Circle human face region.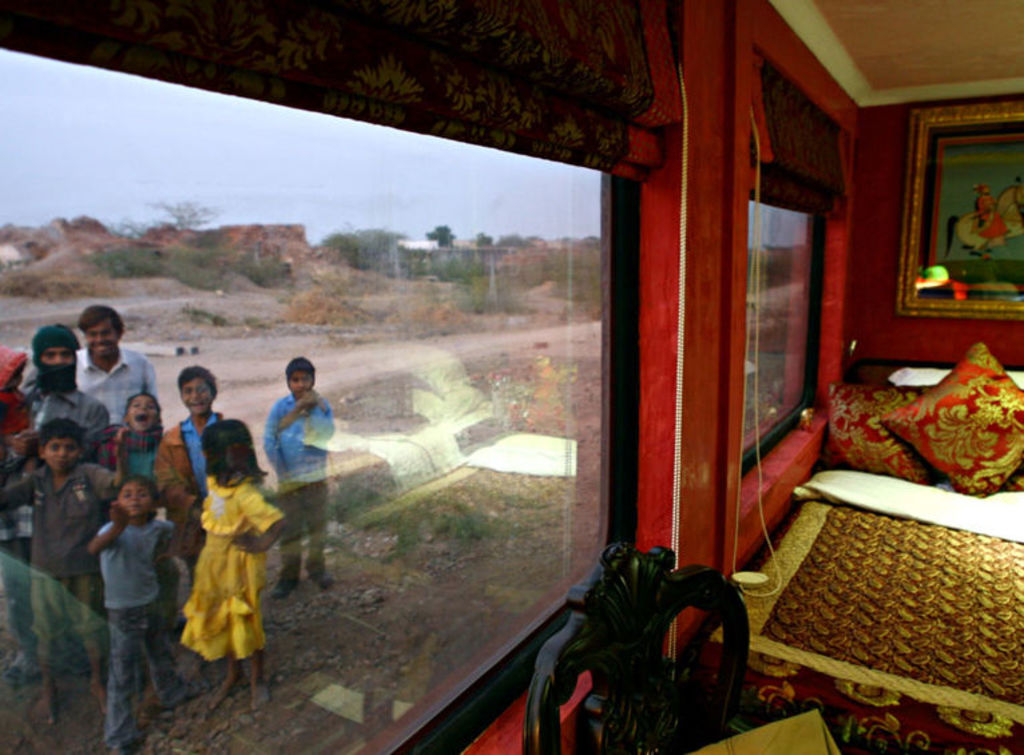
Region: {"x1": 90, "y1": 321, "x2": 116, "y2": 357}.
